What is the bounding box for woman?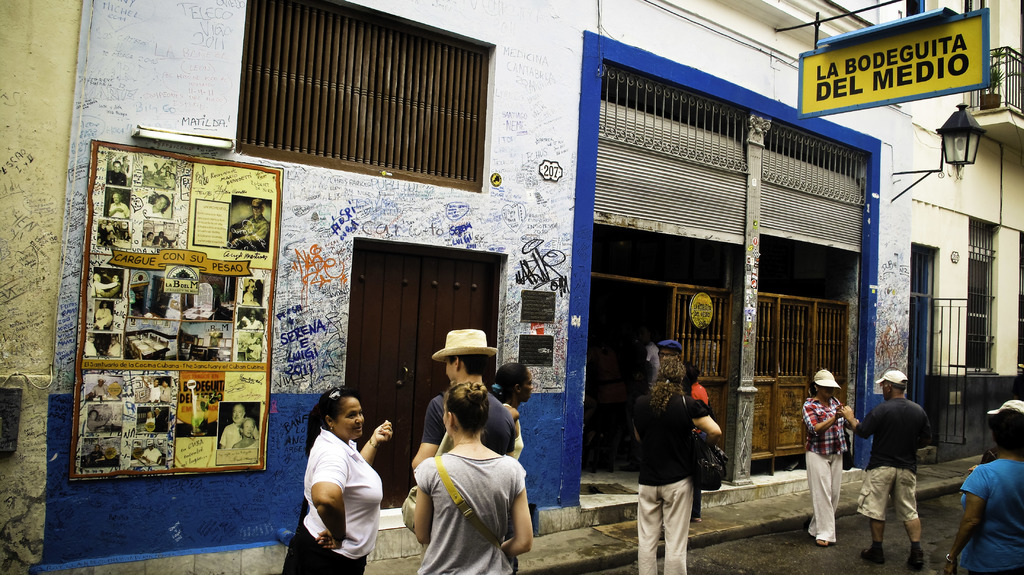
<box>285,374,390,571</box>.
